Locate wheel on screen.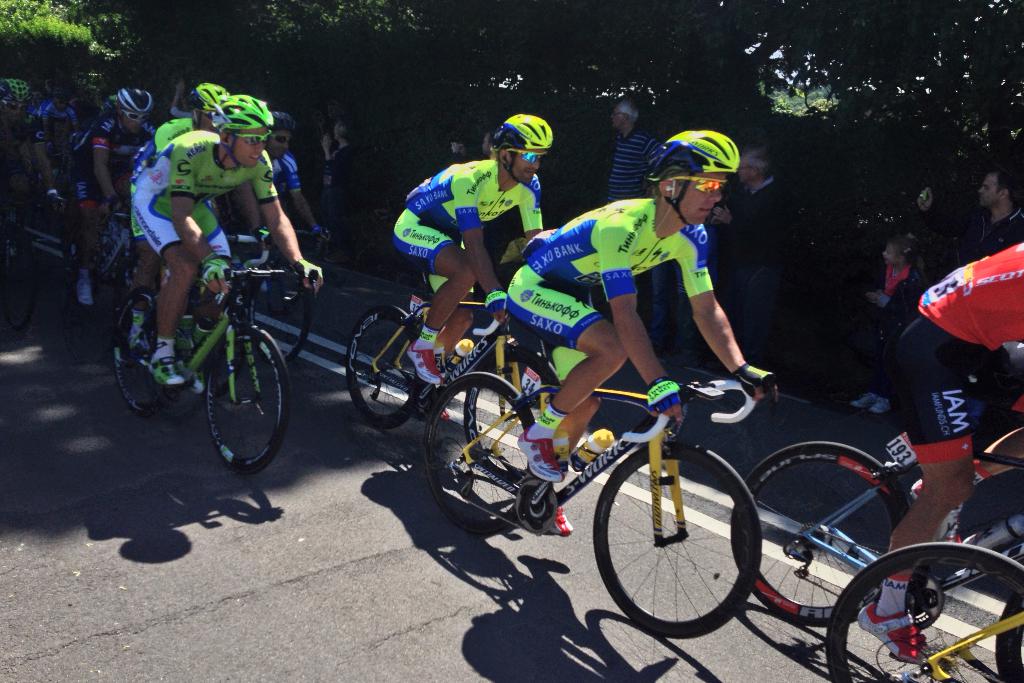
On screen at l=0, t=229, r=41, b=333.
